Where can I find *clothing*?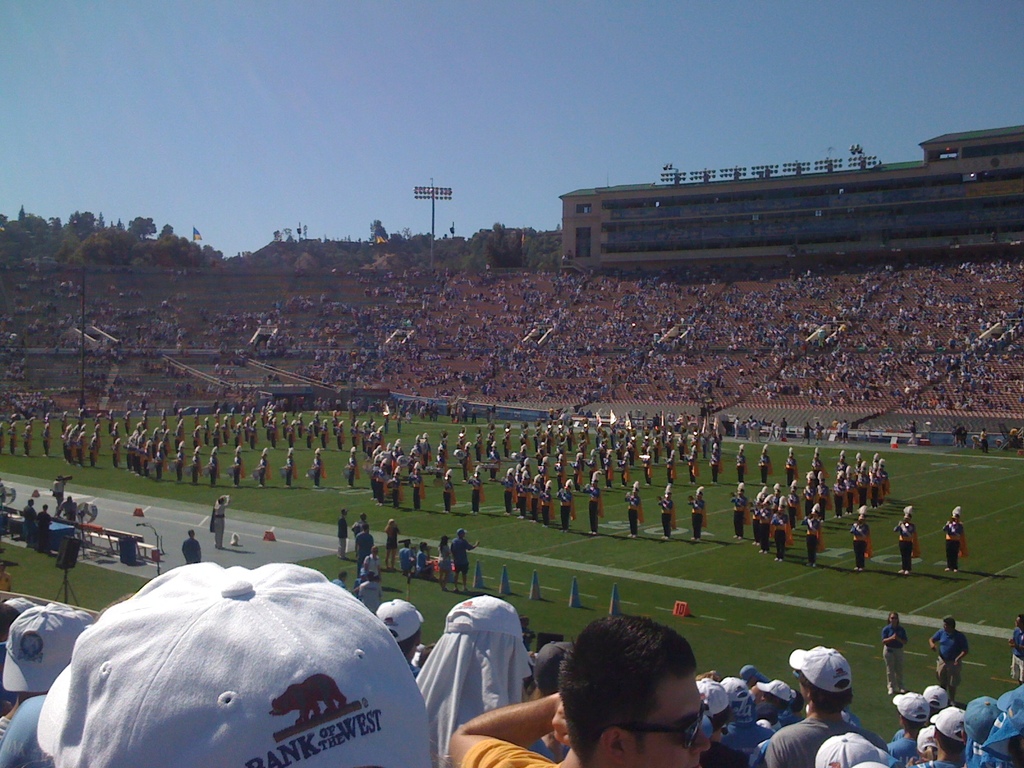
You can find it at [626,490,637,538].
